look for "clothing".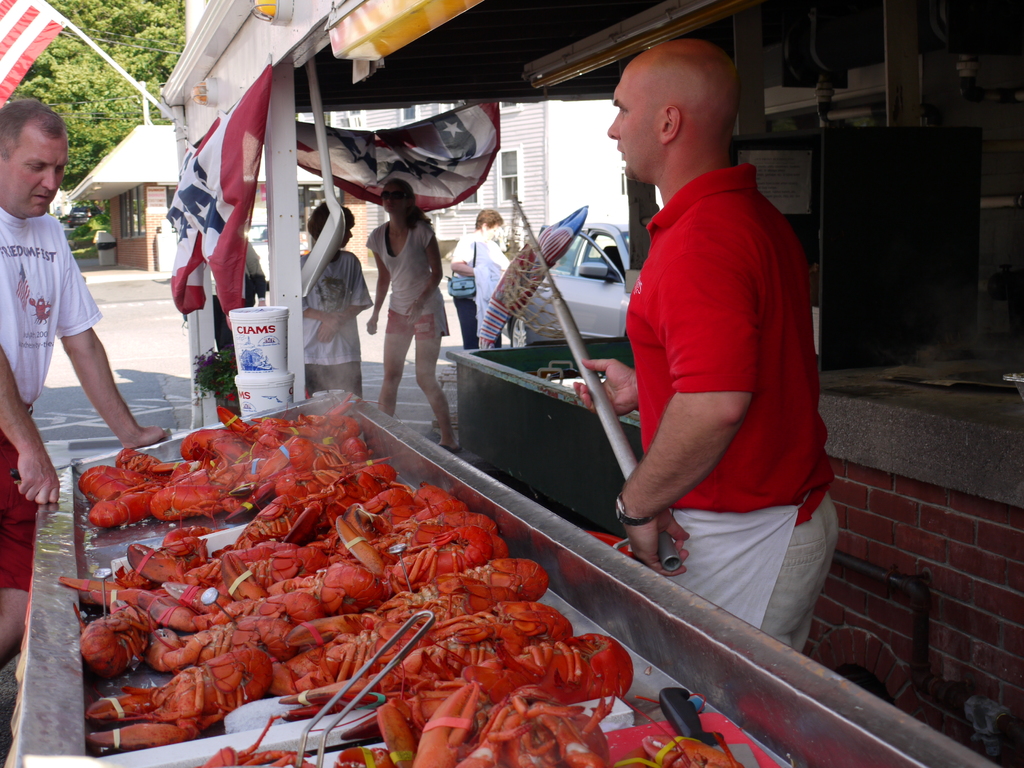
Found: box=[294, 257, 374, 399].
